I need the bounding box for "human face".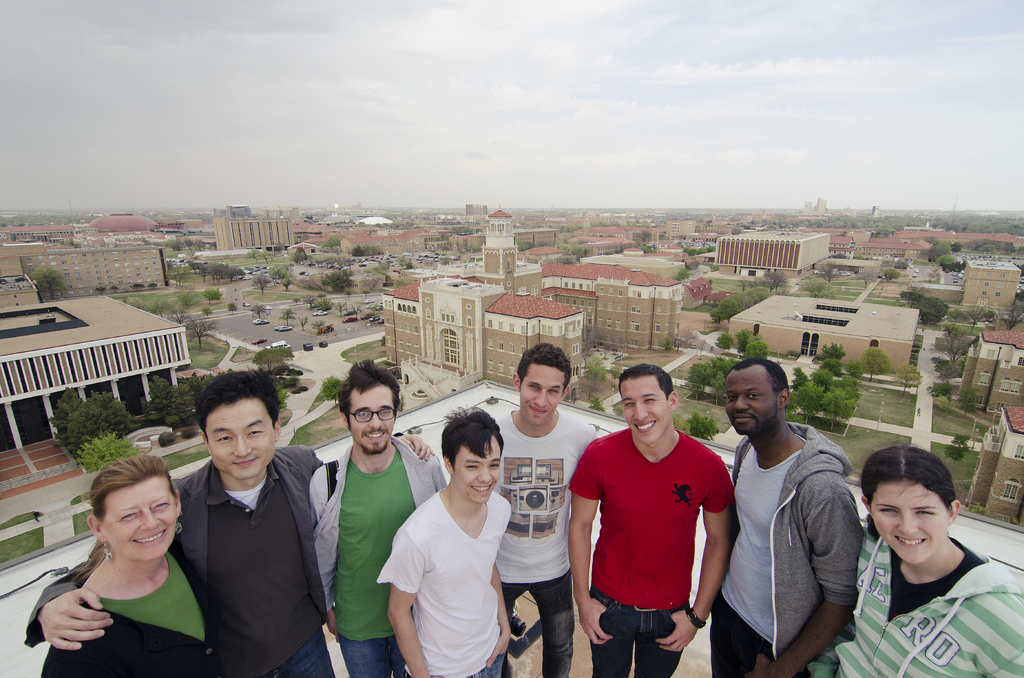
Here it is: 721,369,776,433.
